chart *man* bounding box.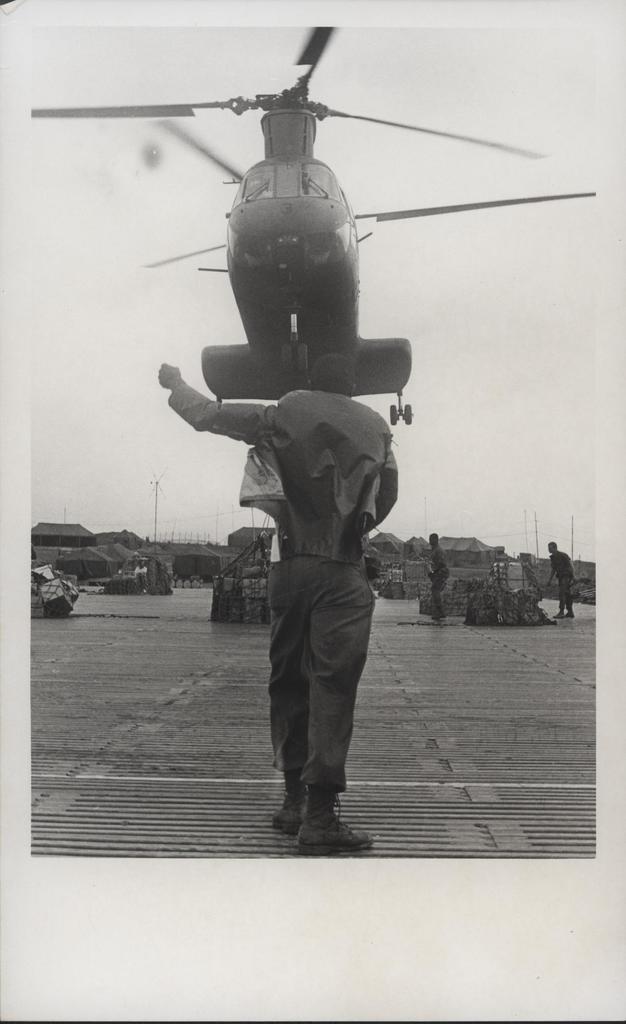
Charted: (x1=156, y1=353, x2=399, y2=854).
